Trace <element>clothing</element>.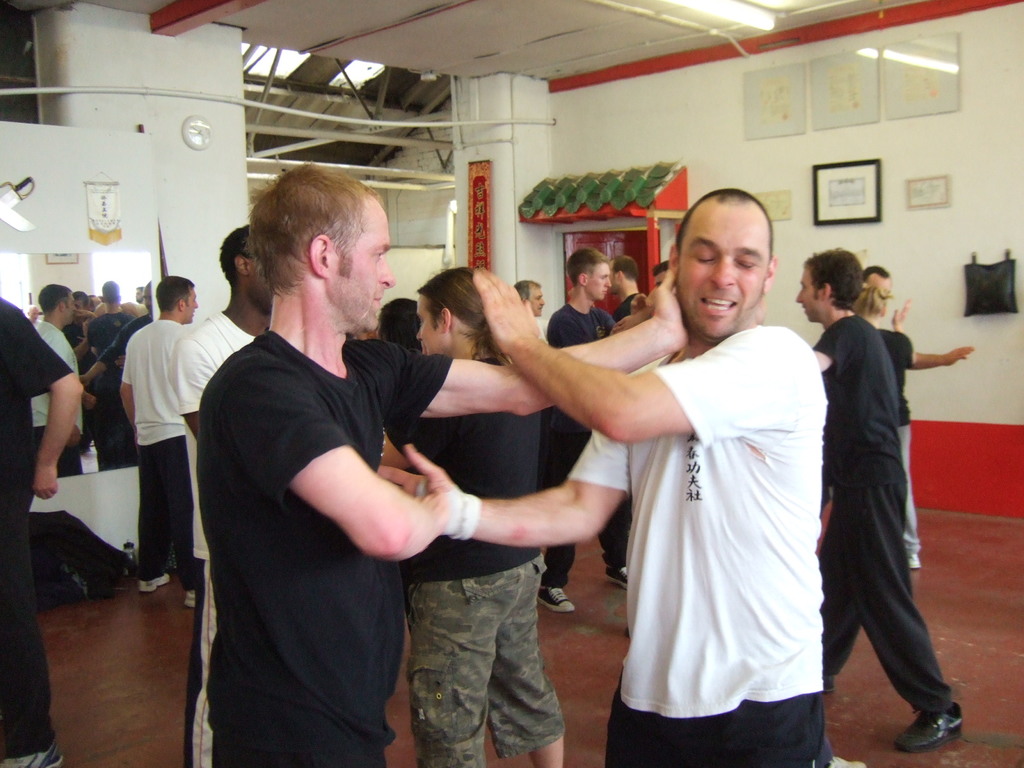
Traced to <bbox>870, 326, 911, 550</bbox>.
